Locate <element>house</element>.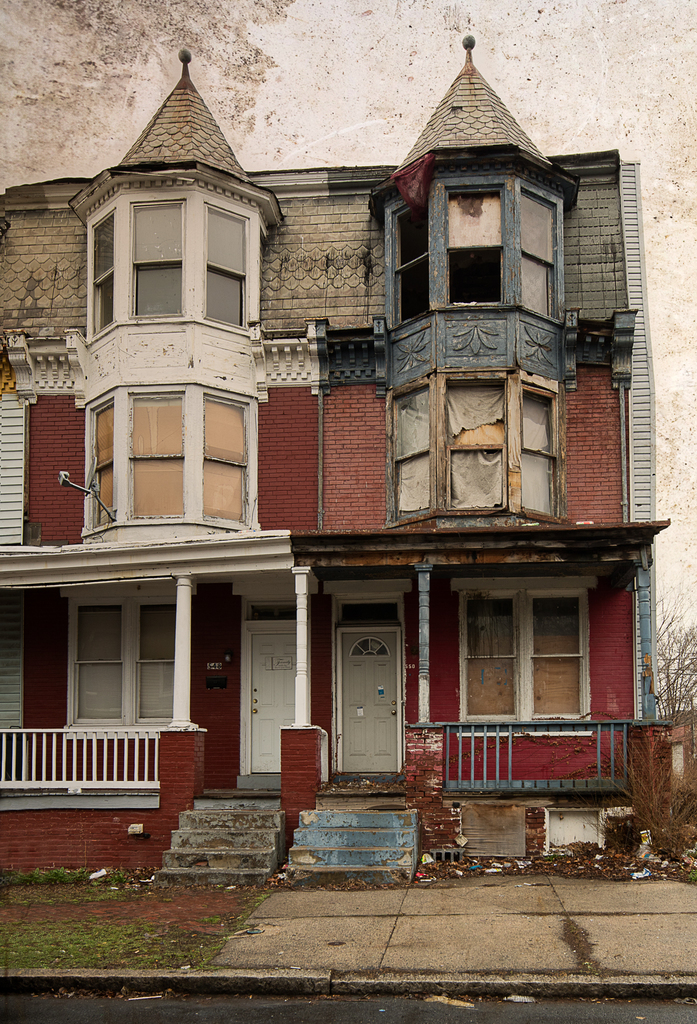
Bounding box: 0/48/320/881.
